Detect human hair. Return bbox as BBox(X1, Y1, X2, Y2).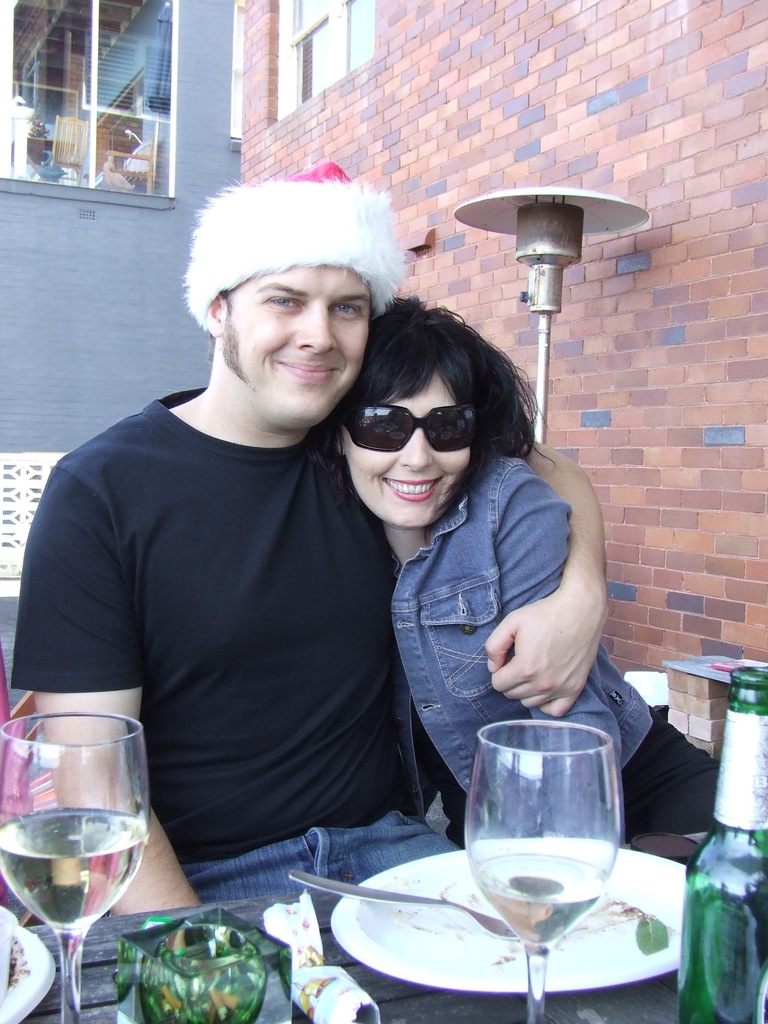
BBox(342, 289, 534, 495).
